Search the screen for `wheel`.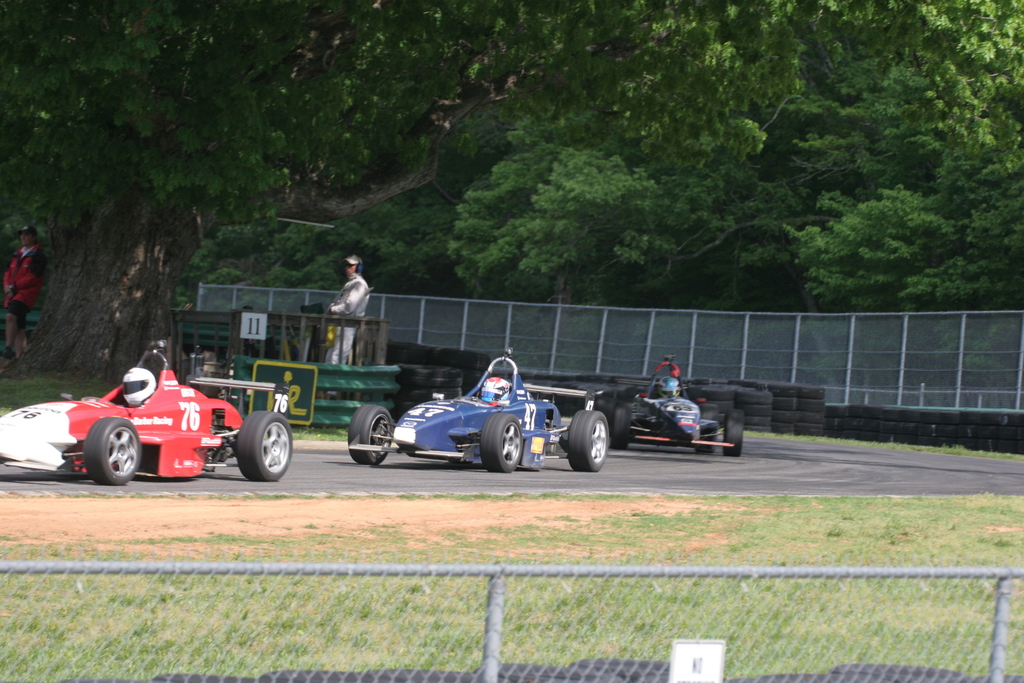
Found at [left=614, top=403, right=633, bottom=450].
